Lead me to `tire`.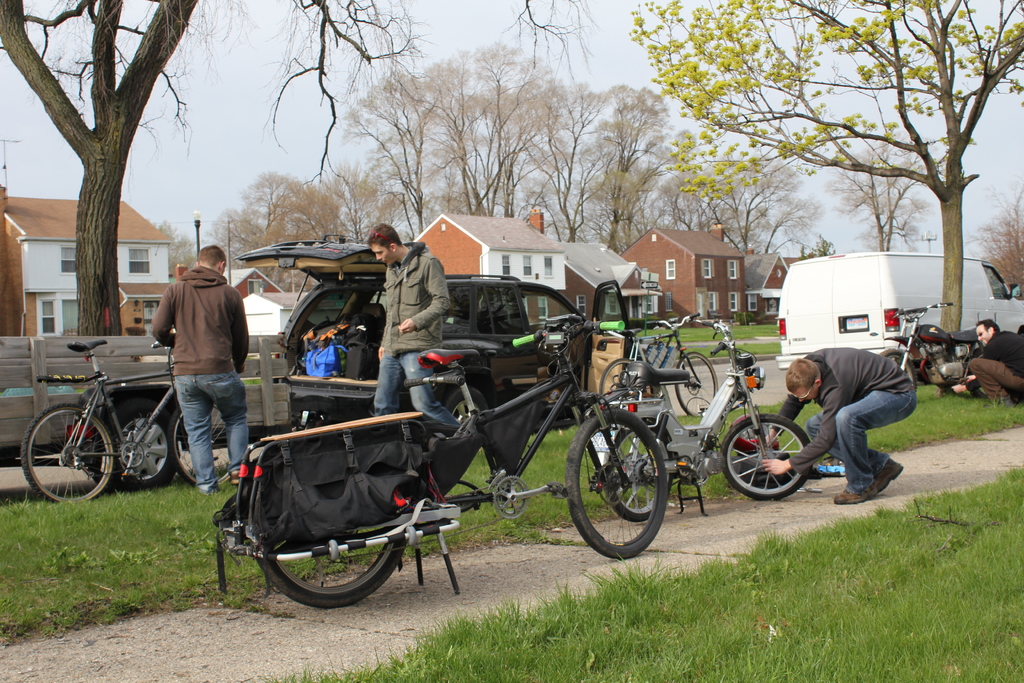
Lead to {"x1": 674, "y1": 352, "x2": 715, "y2": 412}.
